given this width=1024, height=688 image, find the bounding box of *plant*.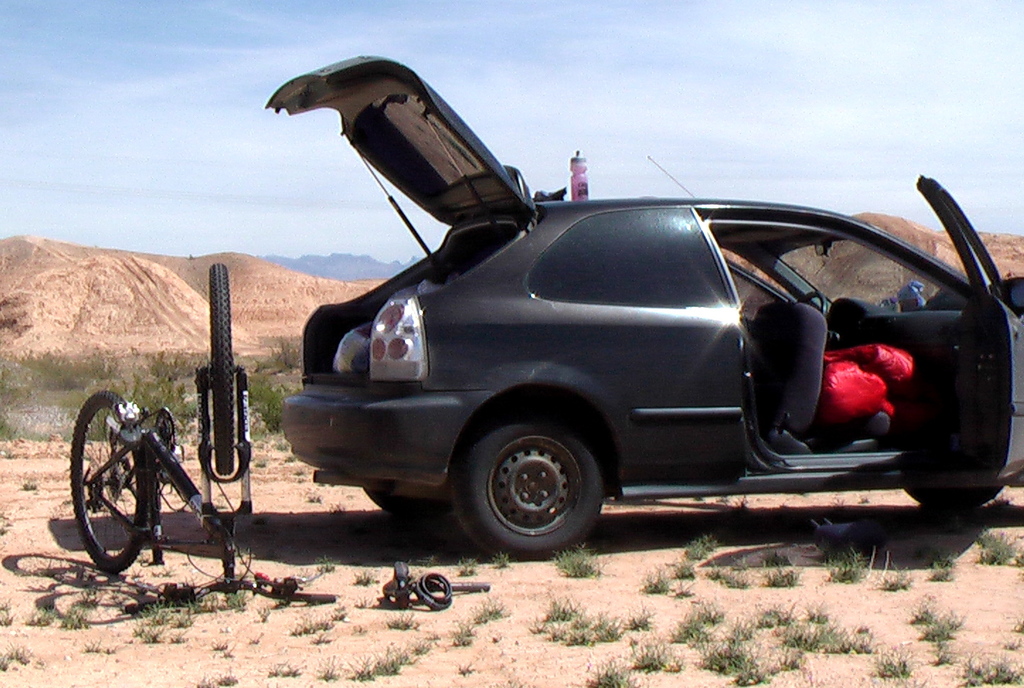
886,558,910,588.
